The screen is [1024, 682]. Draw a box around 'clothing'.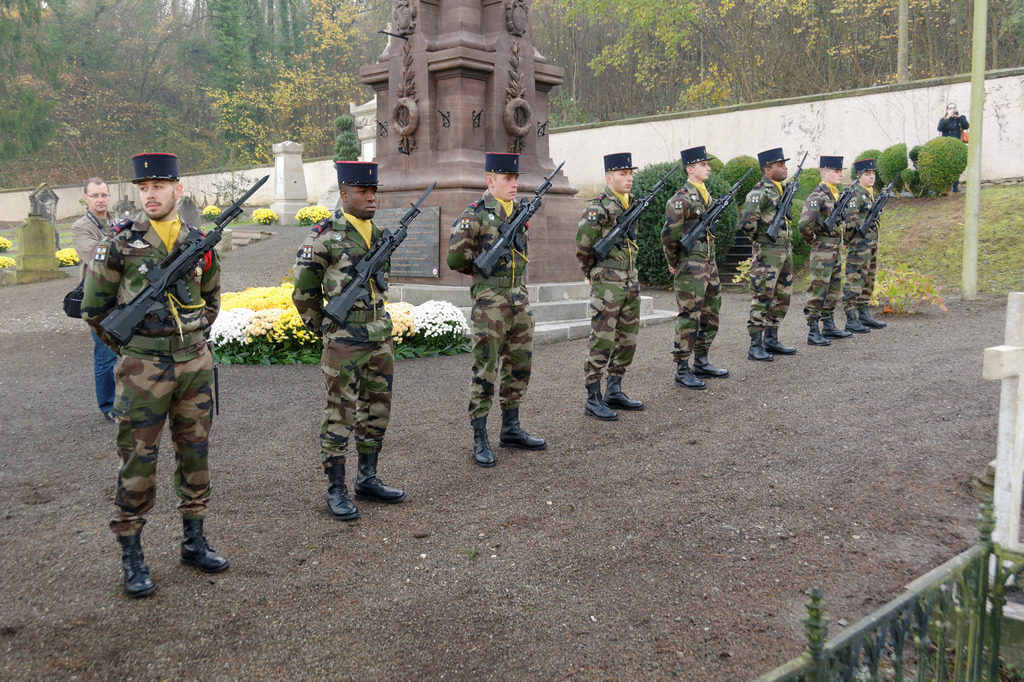
[x1=68, y1=210, x2=118, y2=414].
